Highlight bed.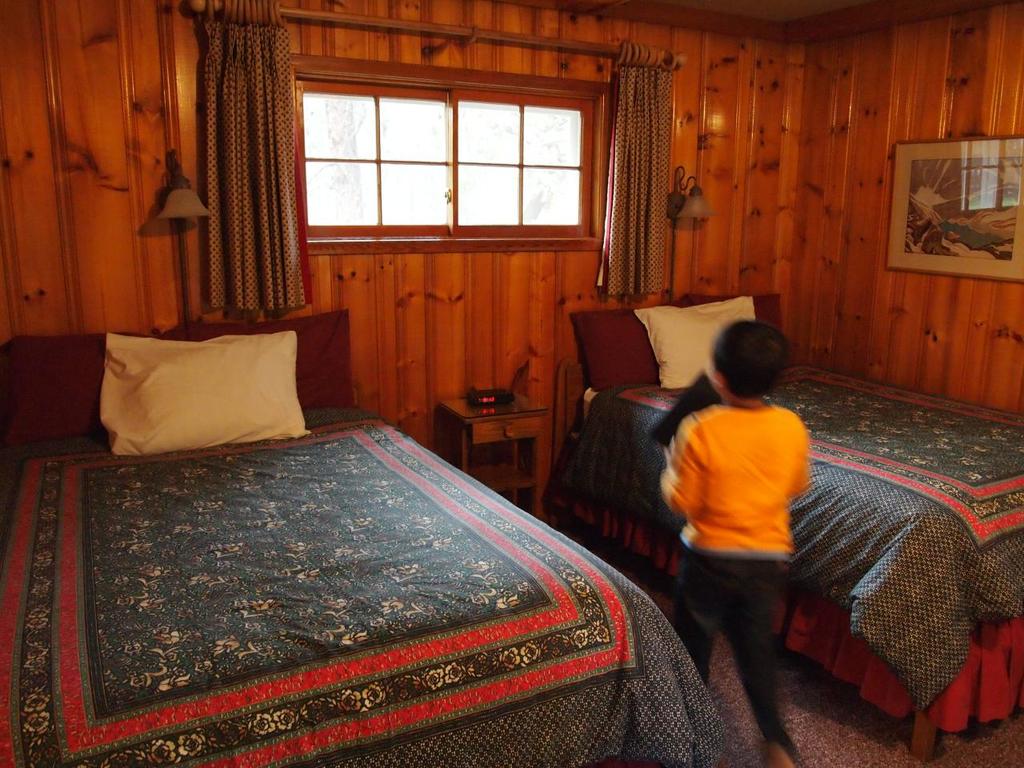
Highlighted region: select_region(0, 305, 726, 767).
